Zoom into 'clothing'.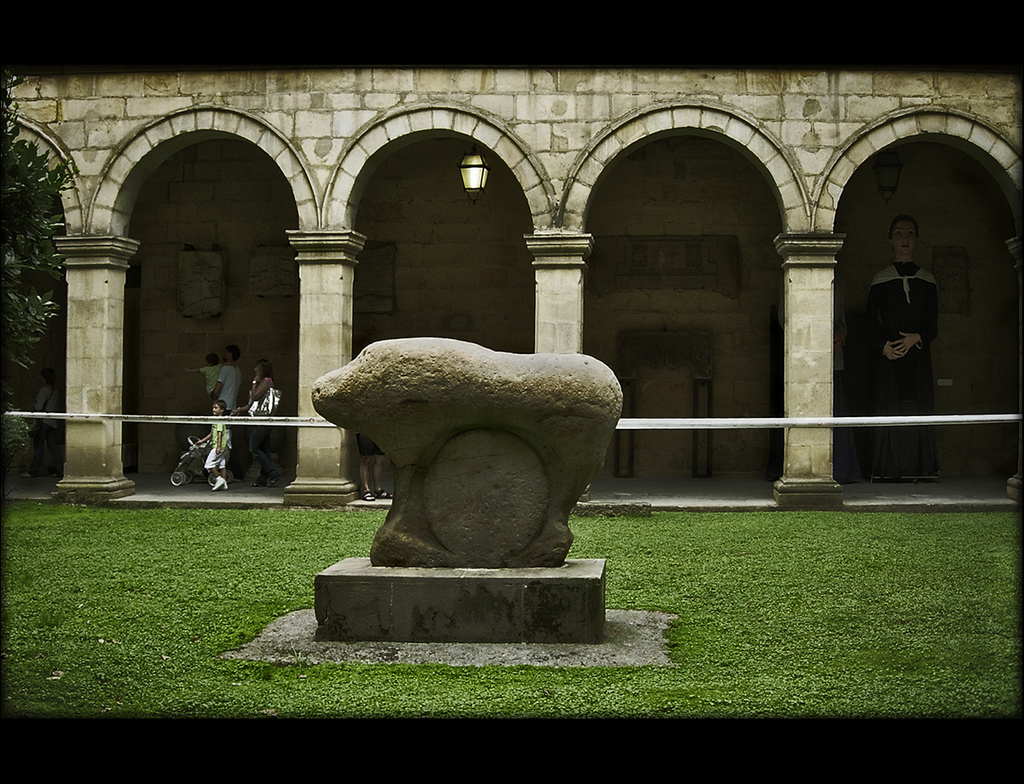
Zoom target: 239,369,277,463.
